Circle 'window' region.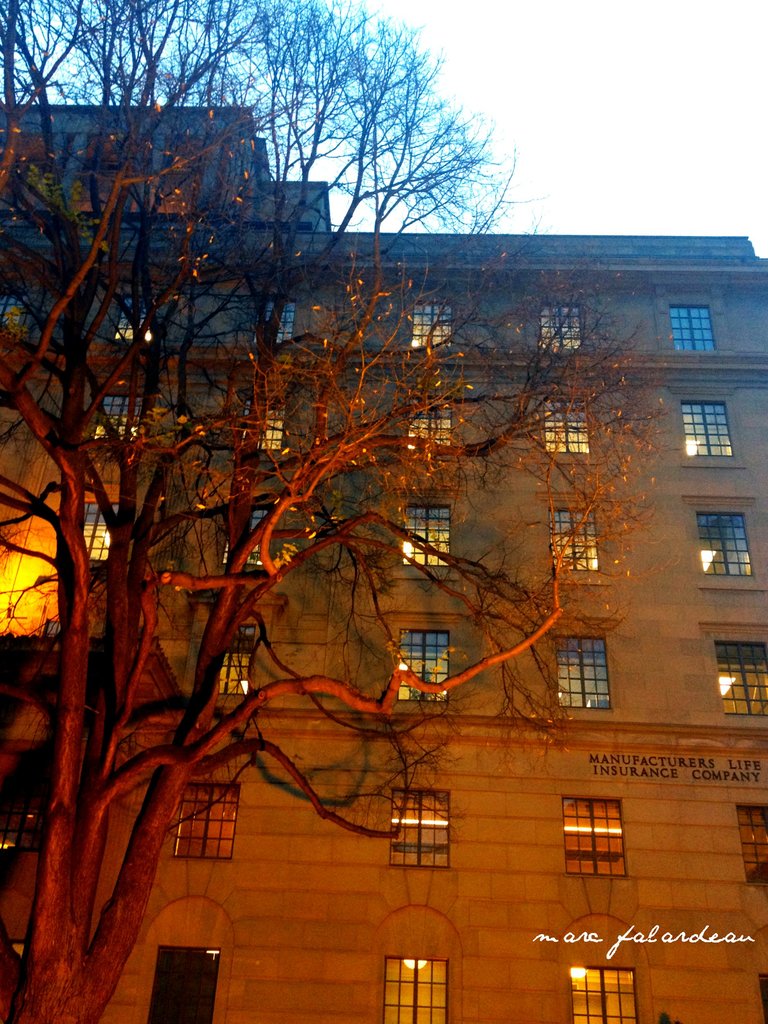
Region: 548,510,597,570.
